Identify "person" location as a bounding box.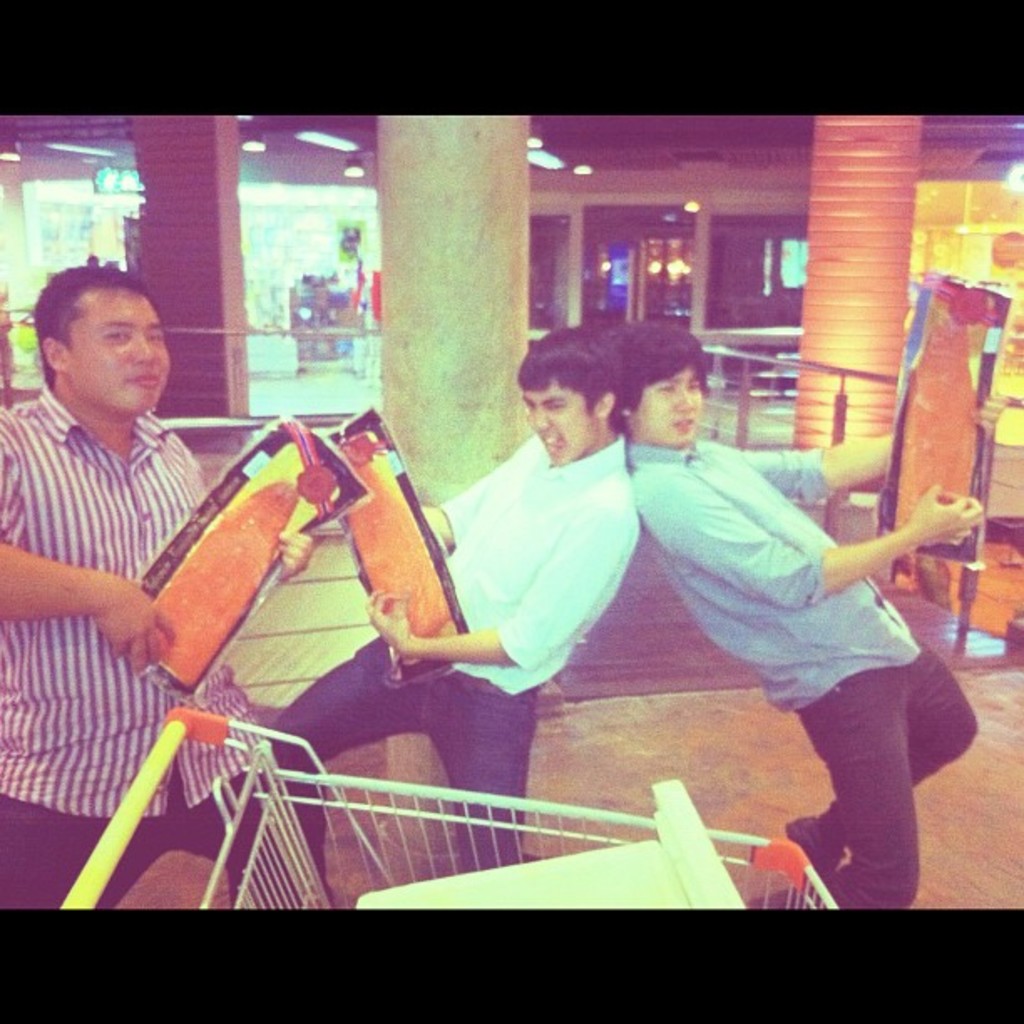
(37, 218, 366, 870).
